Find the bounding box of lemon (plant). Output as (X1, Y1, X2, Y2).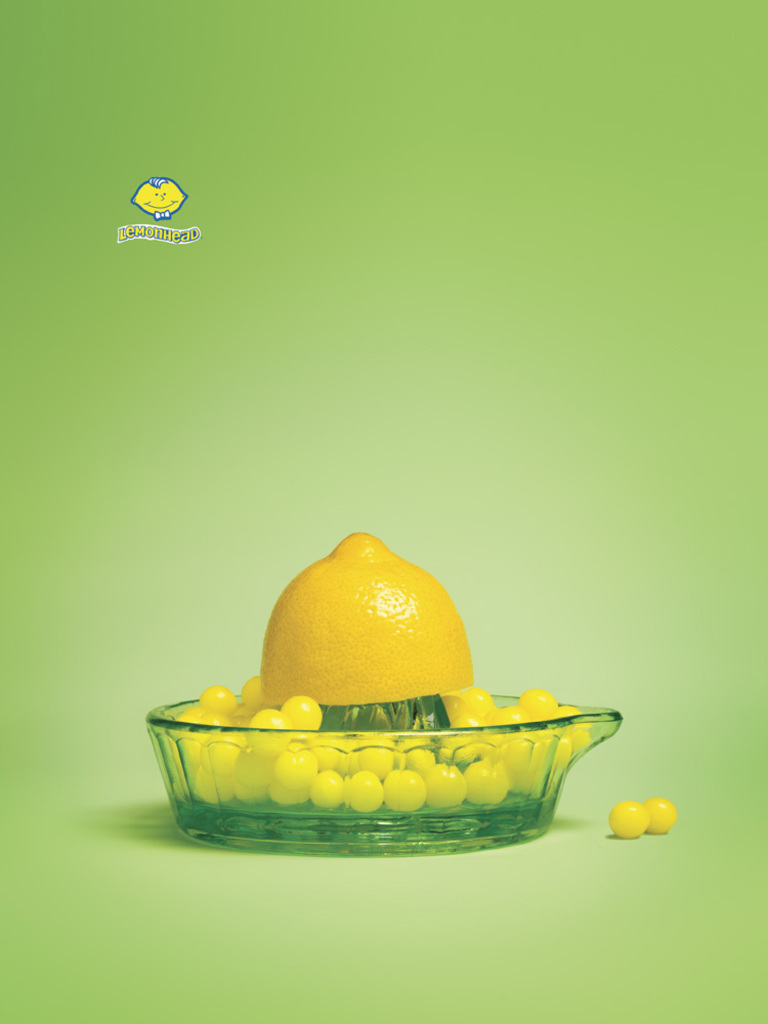
(251, 522, 474, 708).
